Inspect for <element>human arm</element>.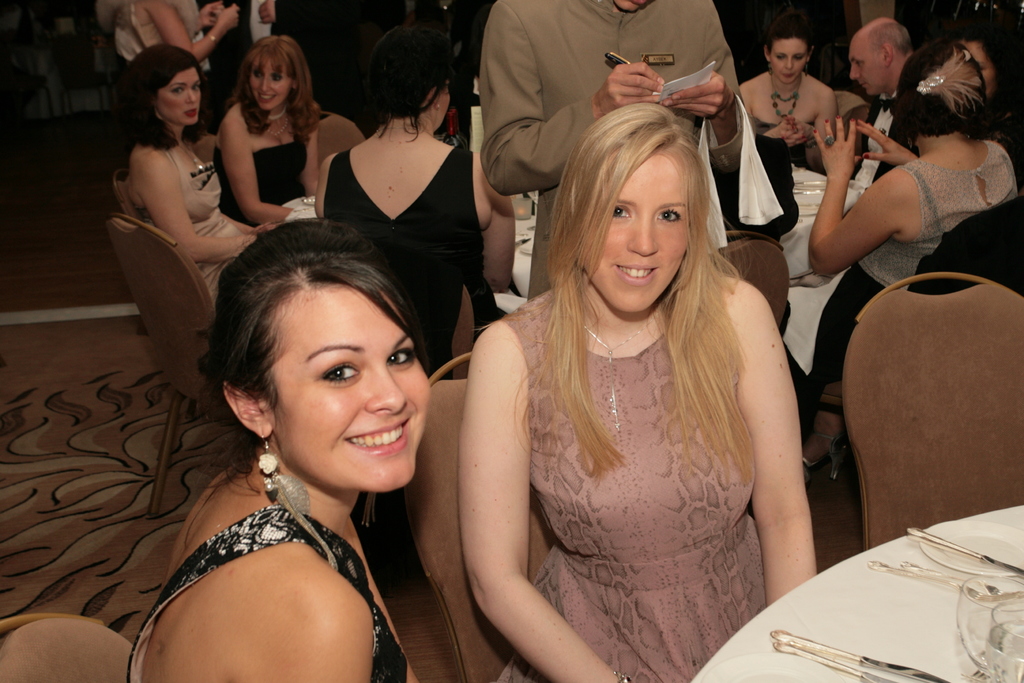
Inspection: (left=452, top=315, right=637, bottom=682).
